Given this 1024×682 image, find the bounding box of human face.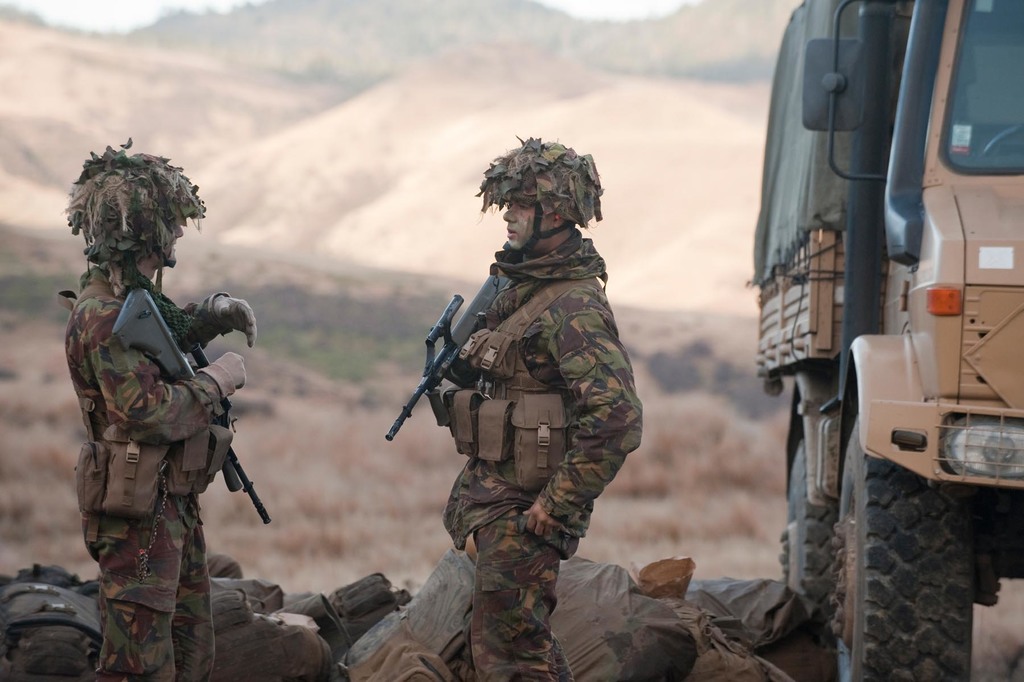
154 223 184 270.
